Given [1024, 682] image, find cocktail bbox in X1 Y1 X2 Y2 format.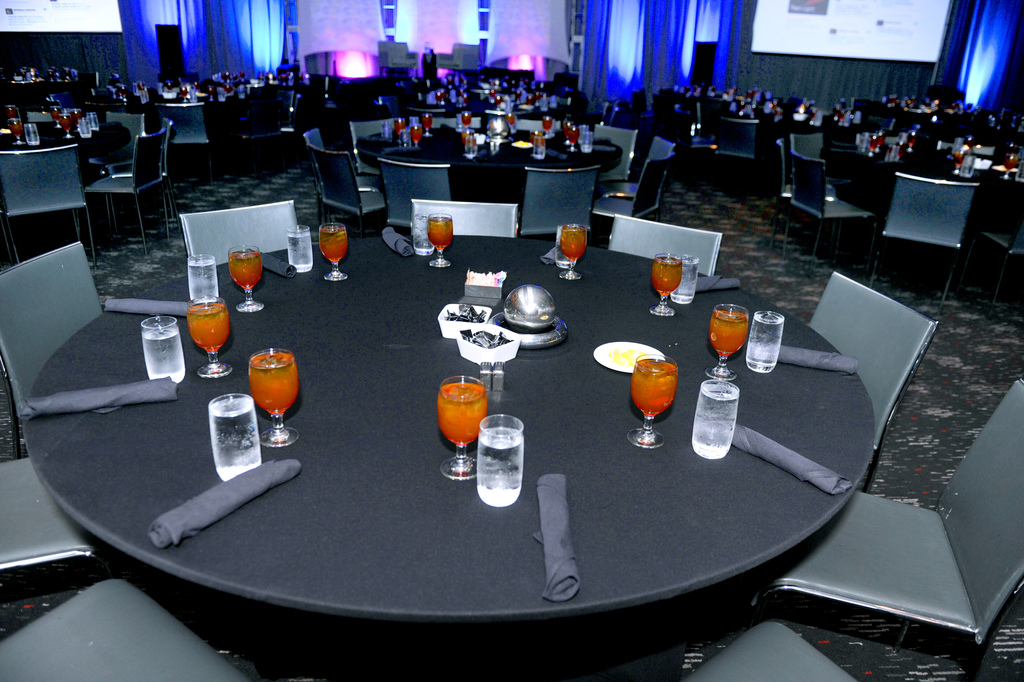
666 256 706 303.
